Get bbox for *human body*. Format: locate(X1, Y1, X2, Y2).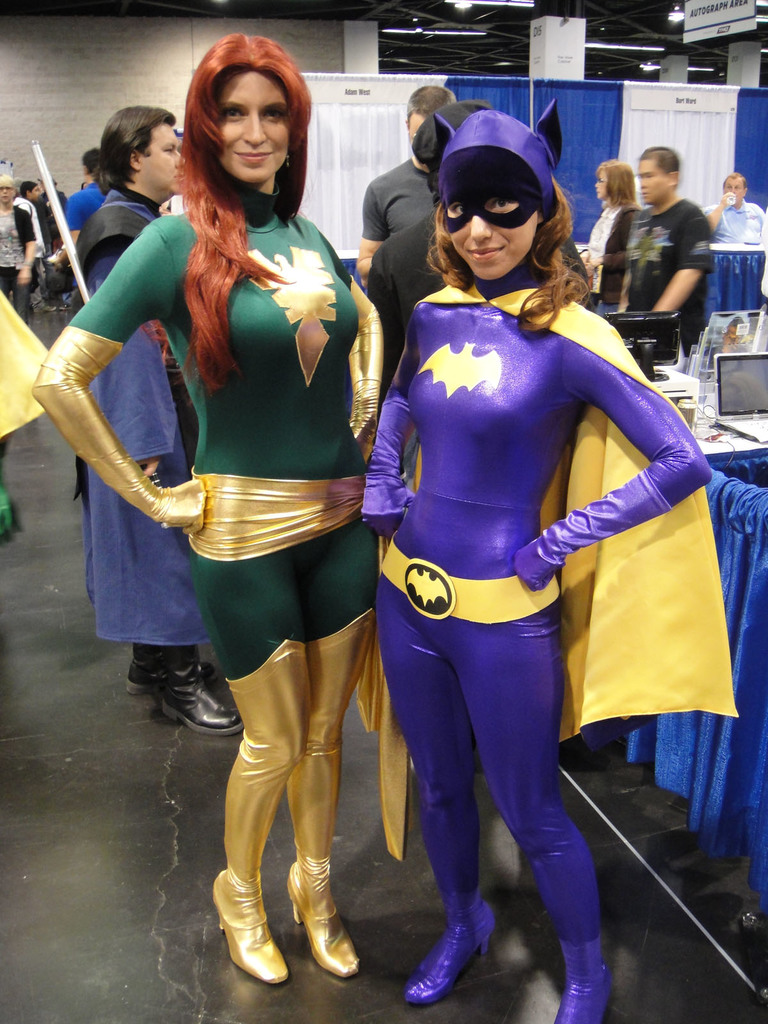
locate(16, 196, 56, 316).
